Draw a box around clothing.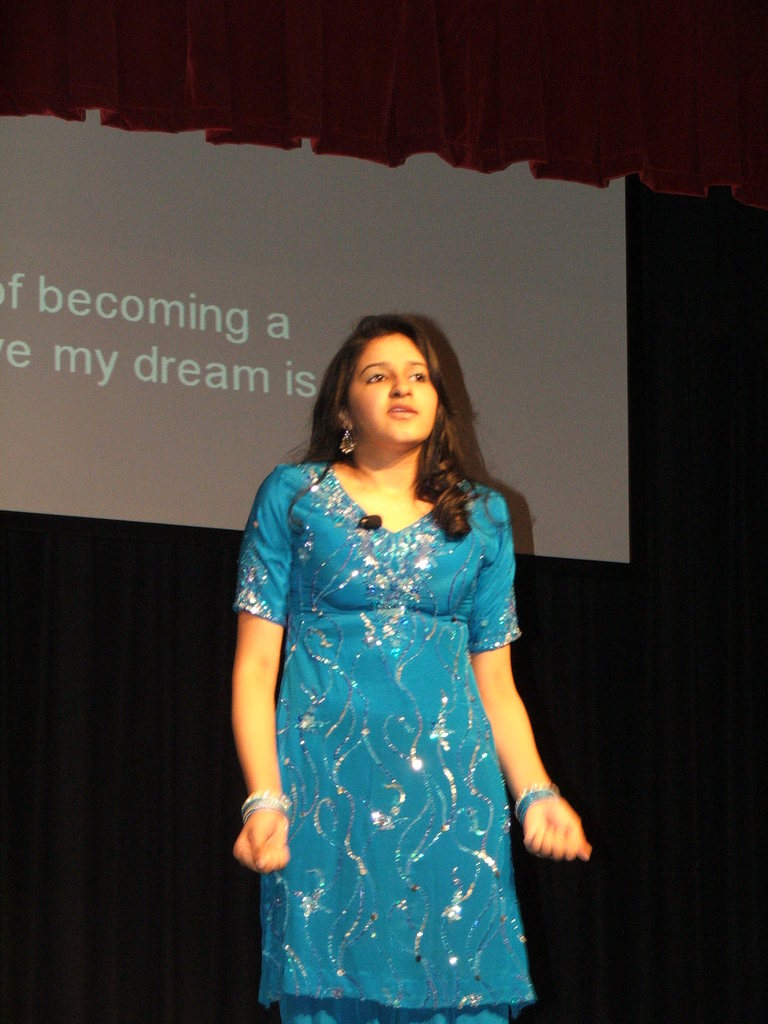
<region>237, 430, 573, 966</region>.
